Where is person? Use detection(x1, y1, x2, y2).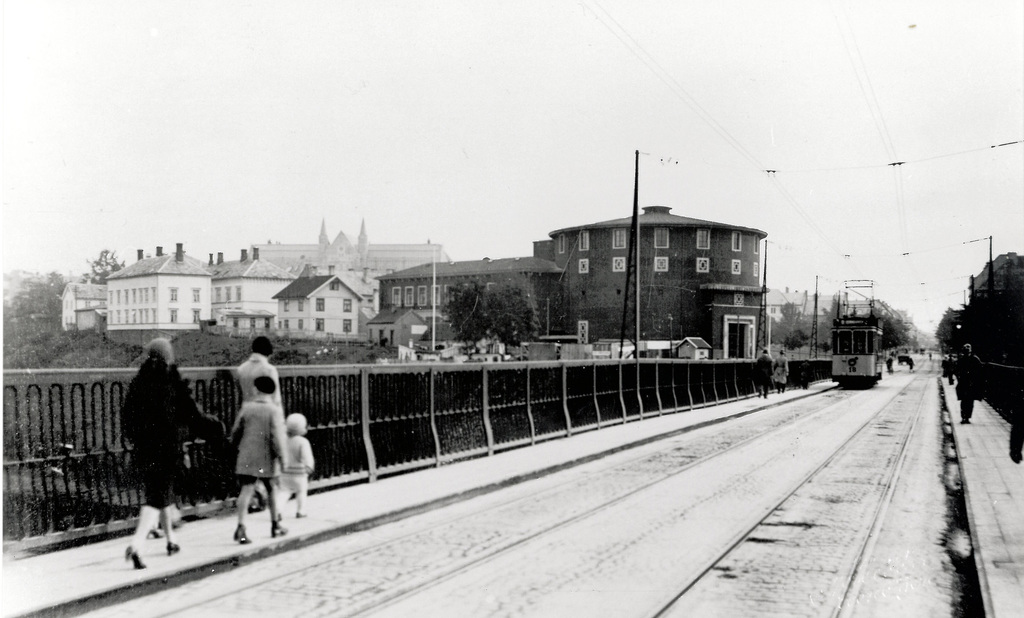
detection(757, 348, 774, 395).
